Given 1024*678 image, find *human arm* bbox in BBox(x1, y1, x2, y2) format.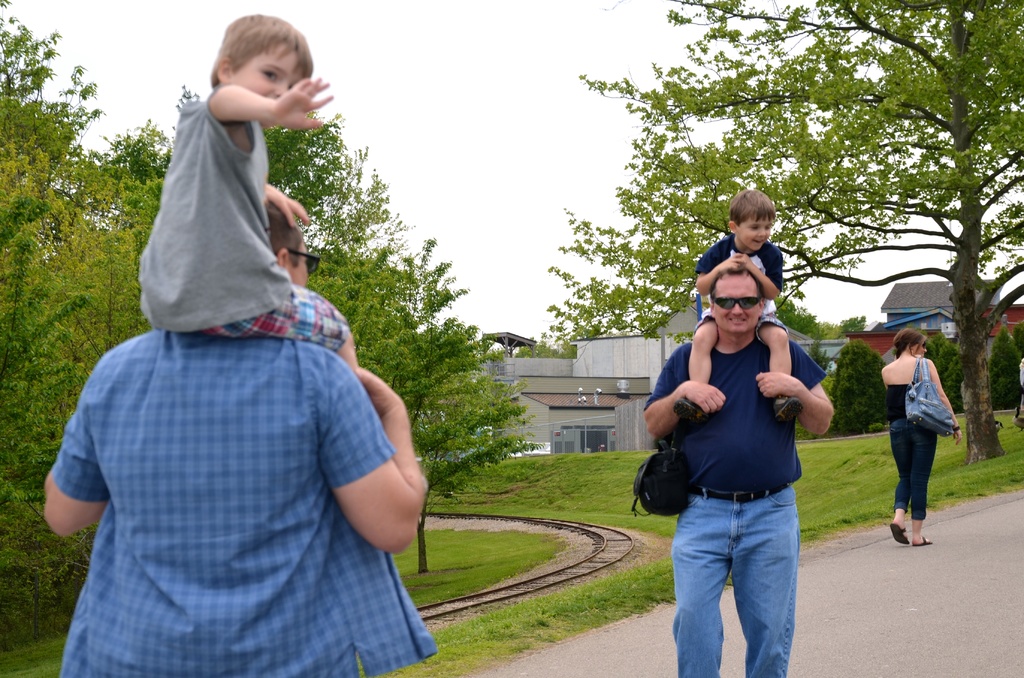
BBox(755, 353, 831, 434).
